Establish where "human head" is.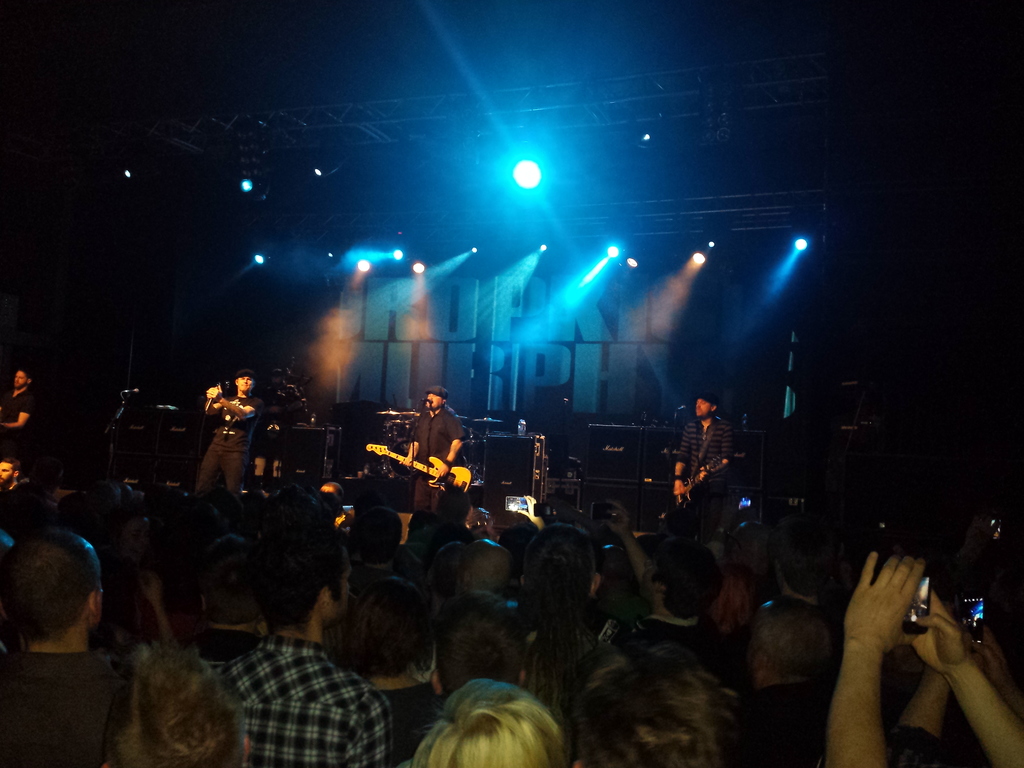
Established at rect(435, 483, 473, 527).
